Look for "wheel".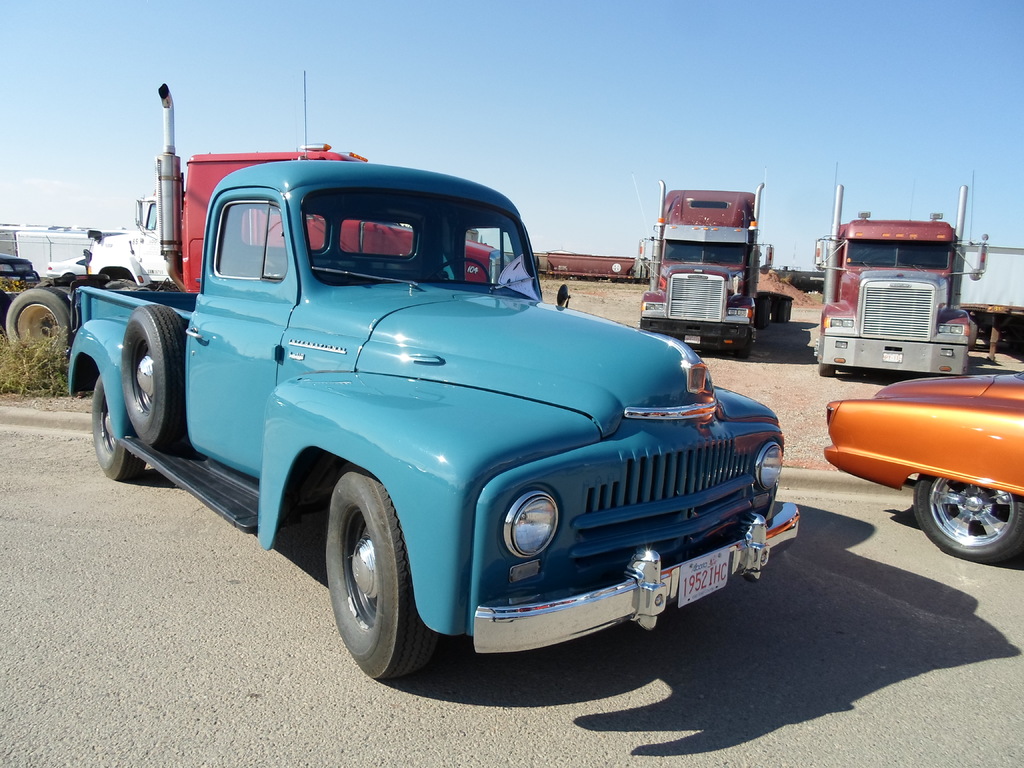
Found: (x1=121, y1=303, x2=185, y2=447).
